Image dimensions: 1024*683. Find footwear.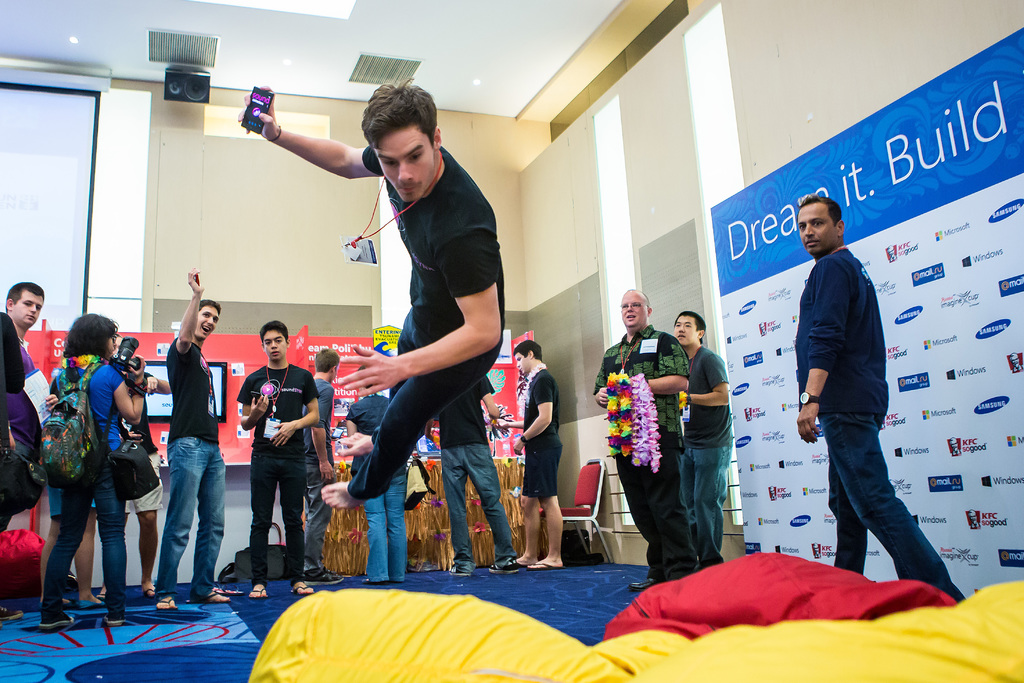
locate(155, 598, 179, 609).
